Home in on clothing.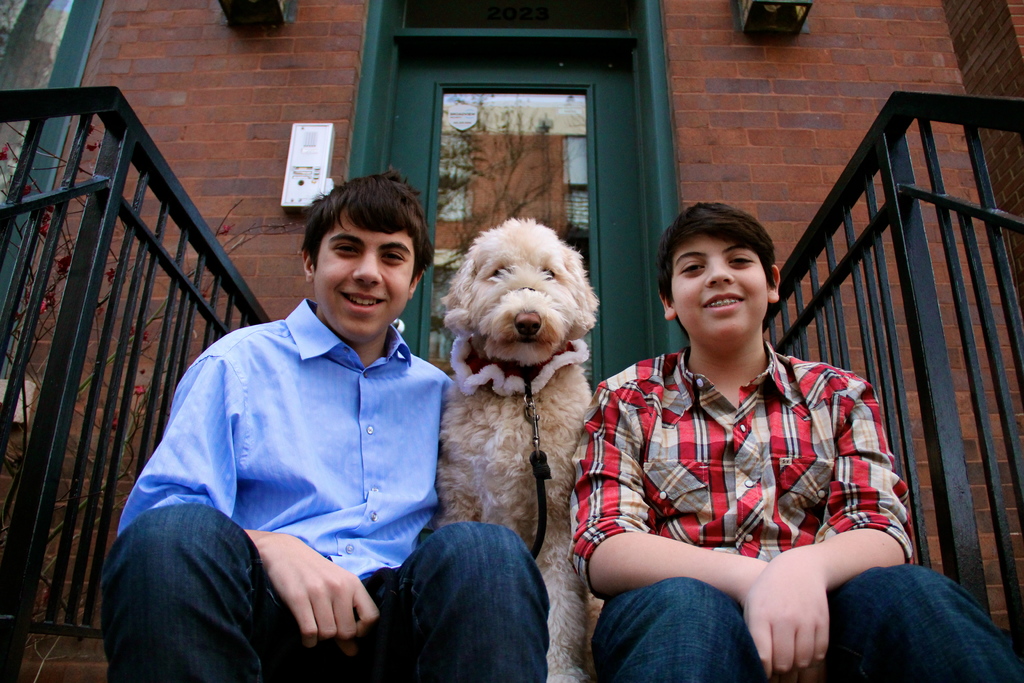
Homed in at crop(571, 348, 1023, 682).
